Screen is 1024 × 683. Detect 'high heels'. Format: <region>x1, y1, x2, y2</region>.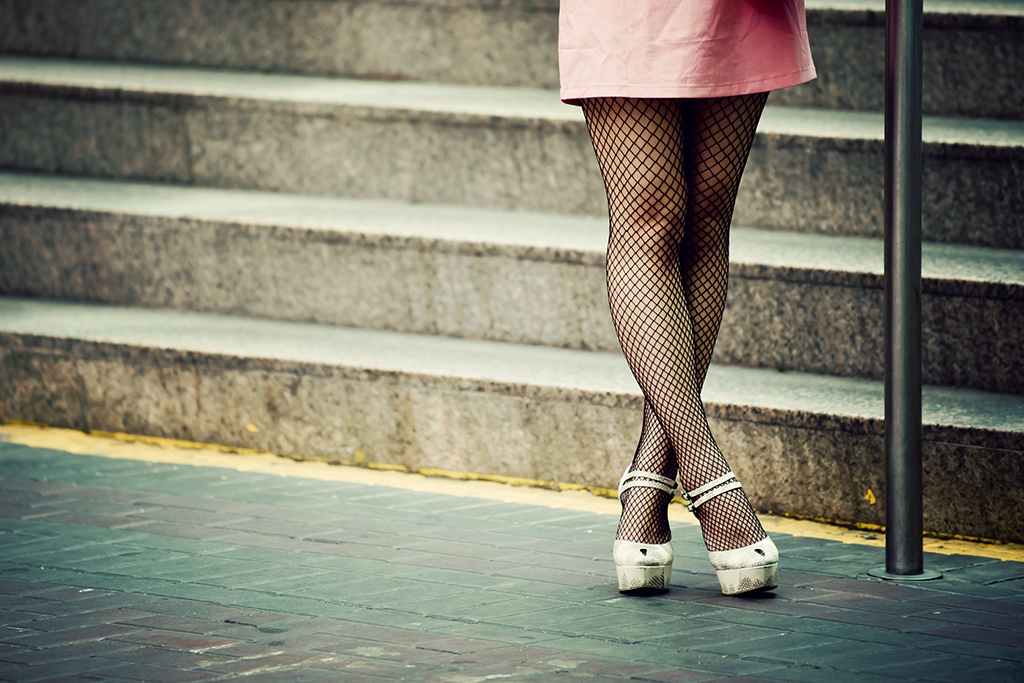
<region>609, 460, 682, 593</region>.
